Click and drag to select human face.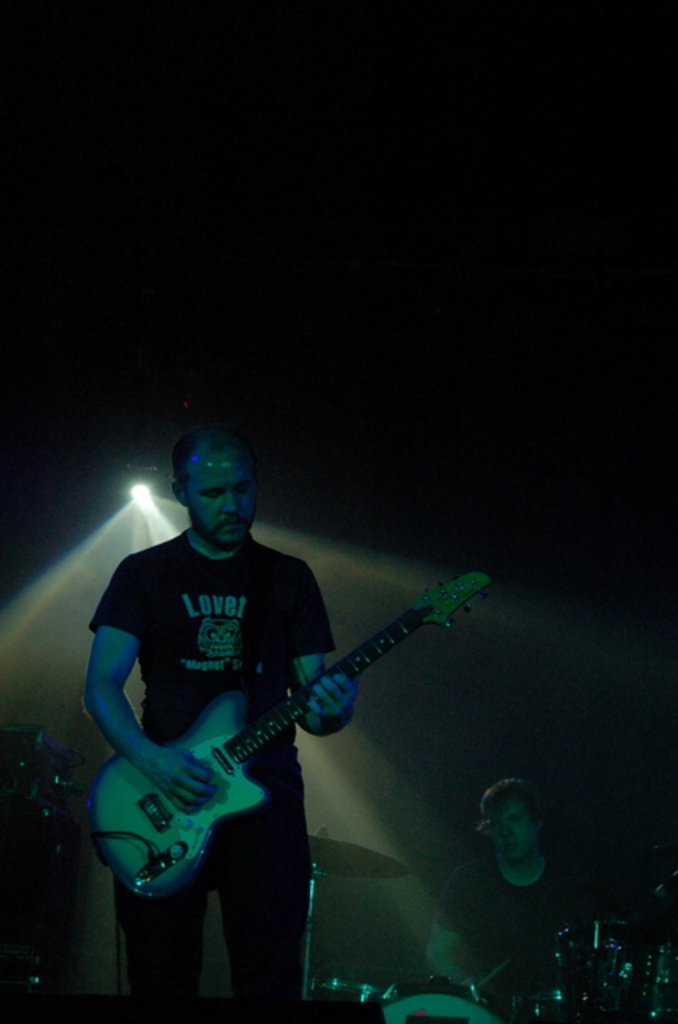
Selection: rect(187, 451, 251, 546).
